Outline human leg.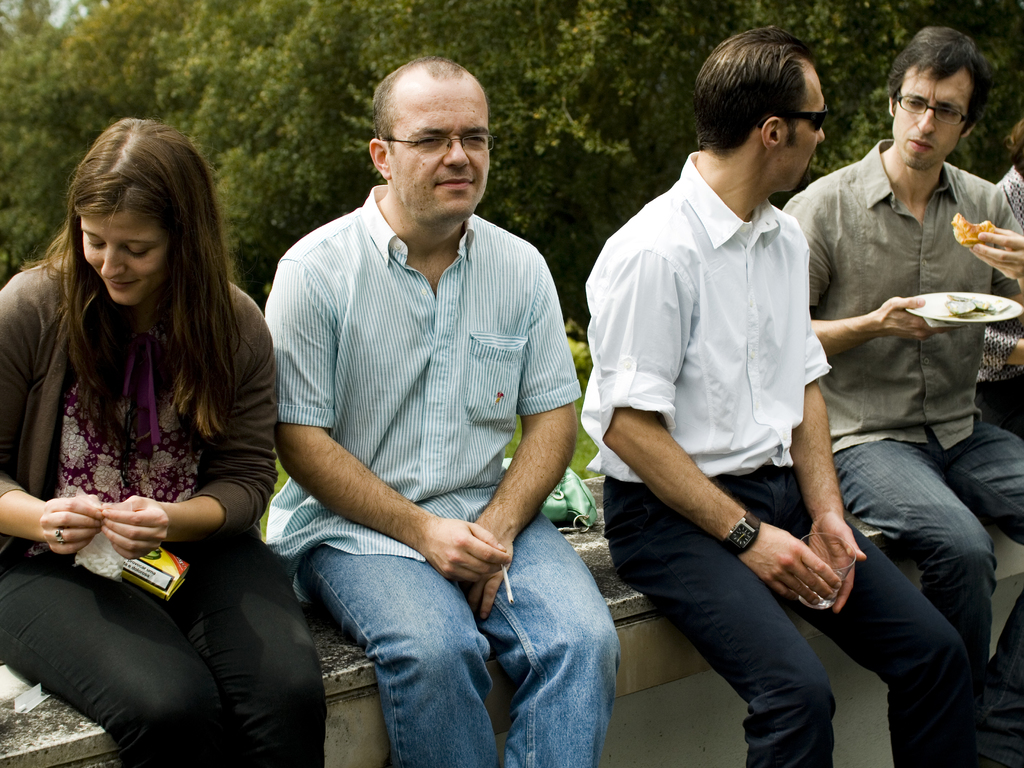
Outline: bbox=[606, 477, 836, 767].
